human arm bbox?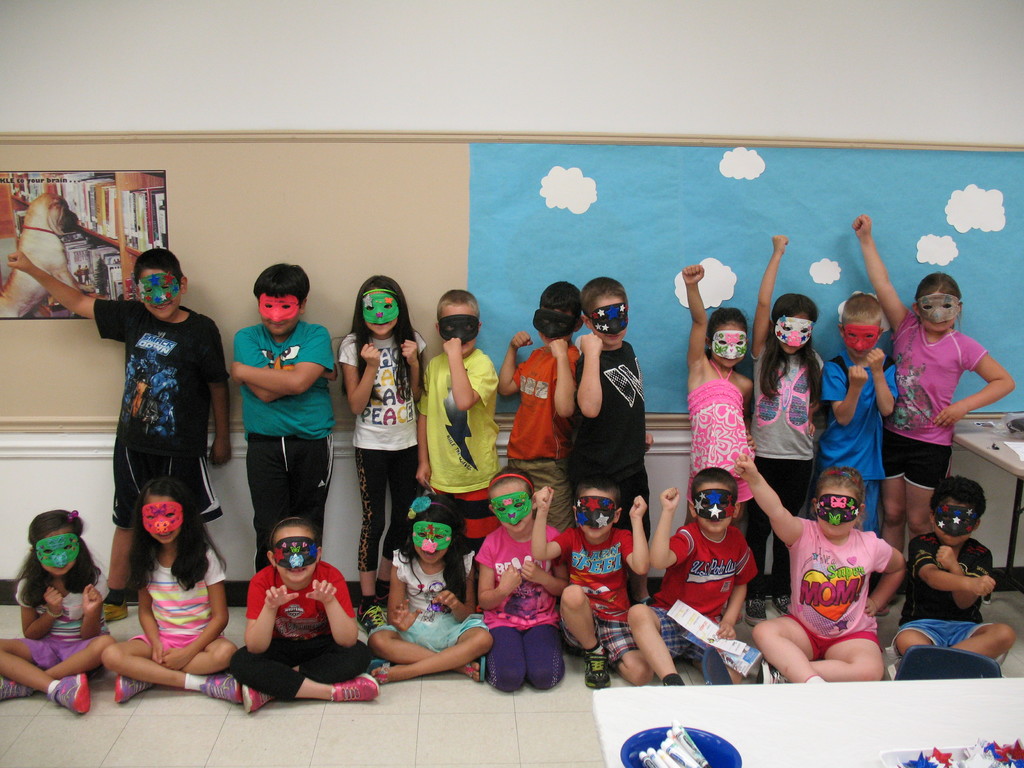
{"left": 573, "top": 331, "right": 609, "bottom": 419}
